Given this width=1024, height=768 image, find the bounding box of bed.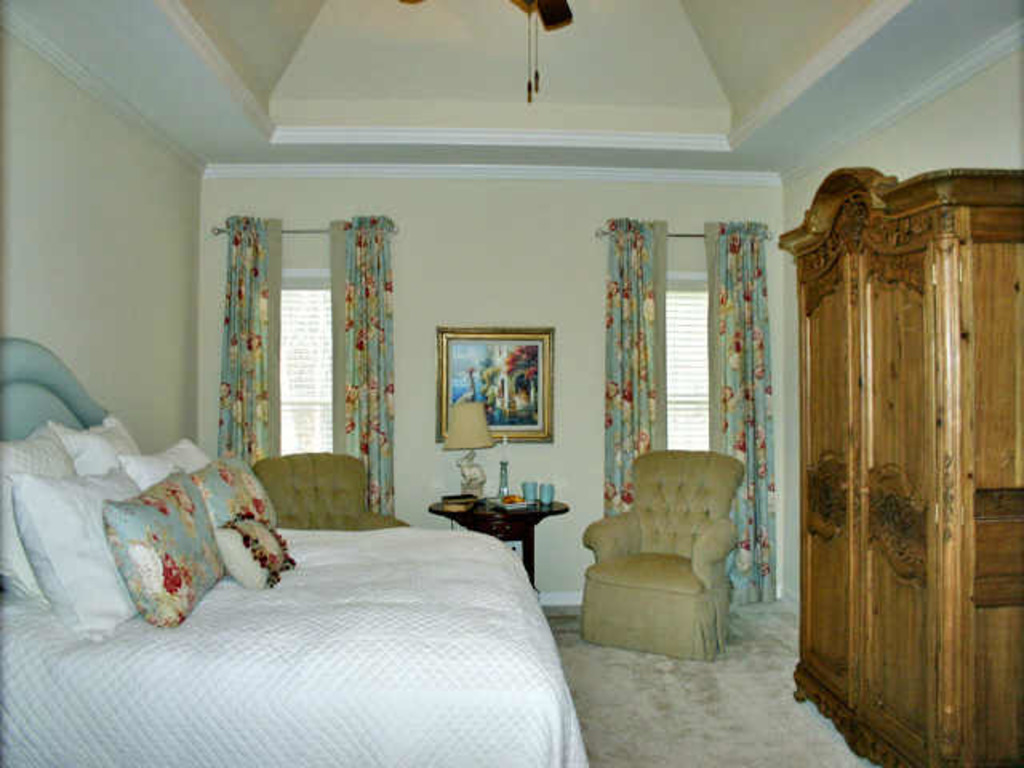
x1=45 y1=410 x2=587 y2=747.
